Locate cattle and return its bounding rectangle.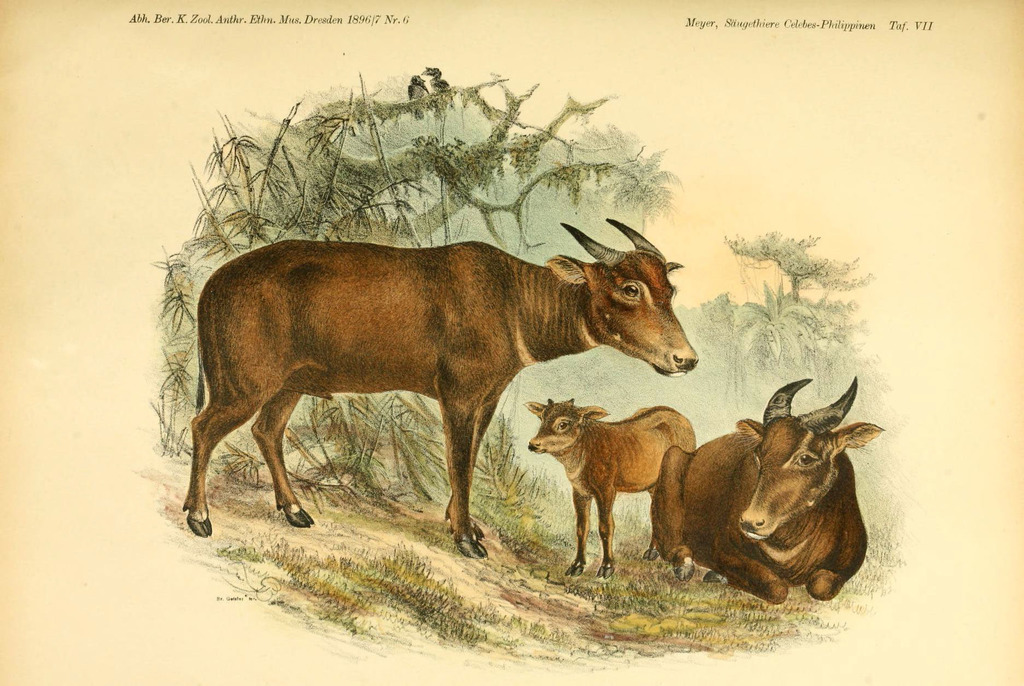
BBox(522, 392, 696, 578).
